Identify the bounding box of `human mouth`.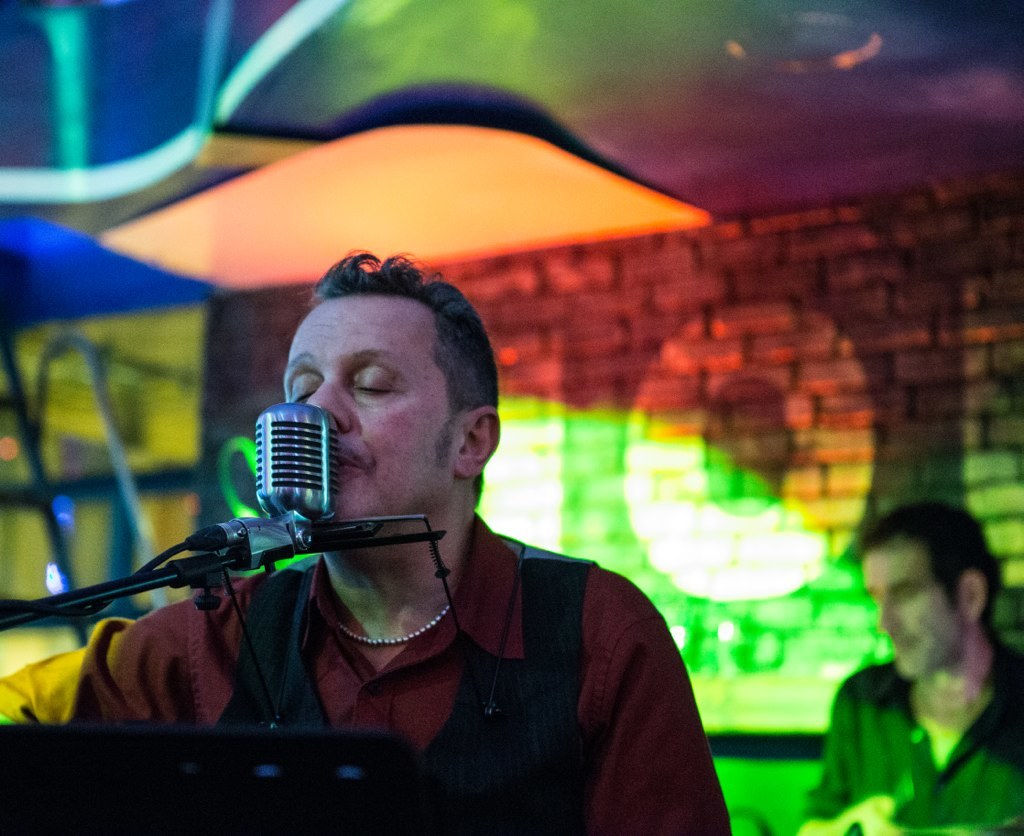
336,448,370,481.
